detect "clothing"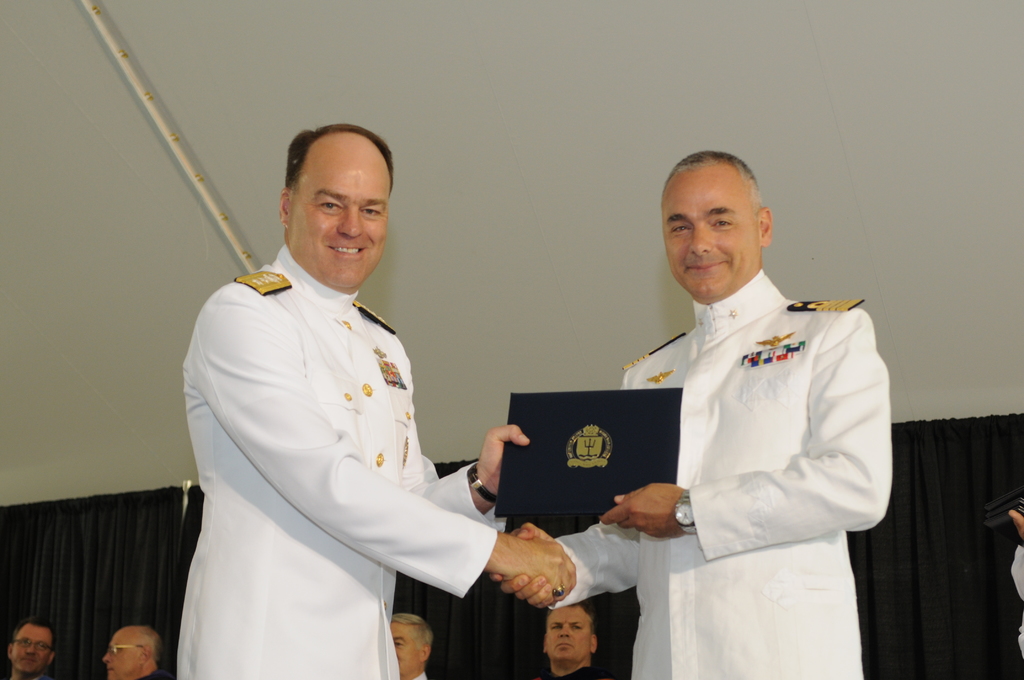
pyautogui.locateOnScreen(546, 264, 894, 679)
